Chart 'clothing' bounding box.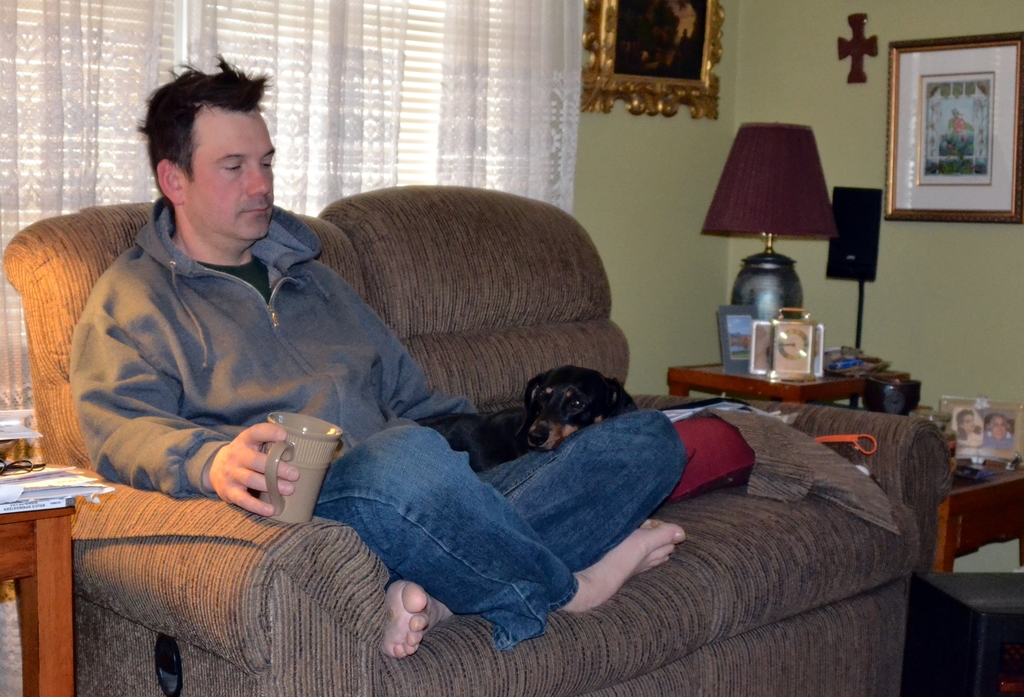
Charted: box(959, 435, 988, 450).
